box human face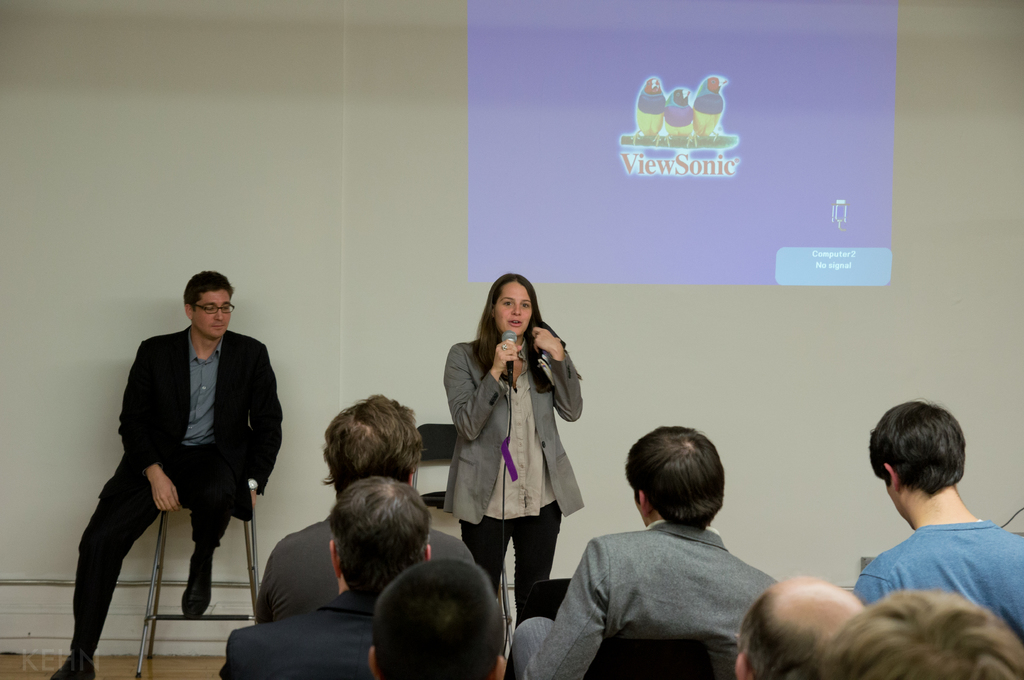
locate(493, 278, 534, 336)
